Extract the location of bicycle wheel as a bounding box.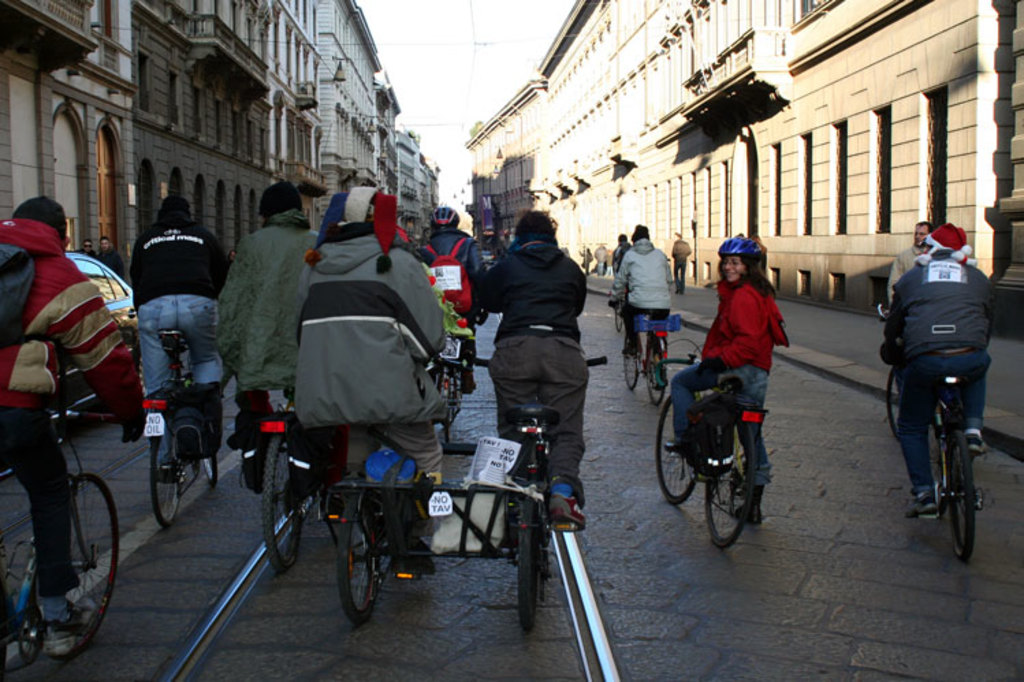
BBox(148, 422, 179, 526).
